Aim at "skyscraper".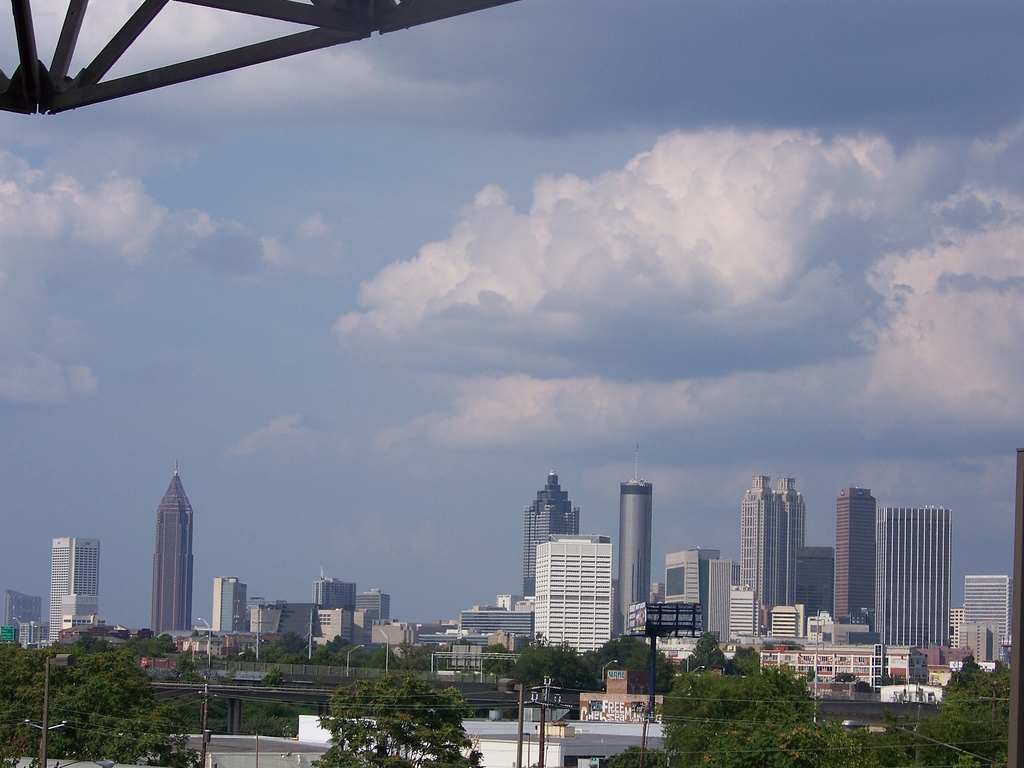
Aimed at (x1=877, y1=507, x2=950, y2=649).
